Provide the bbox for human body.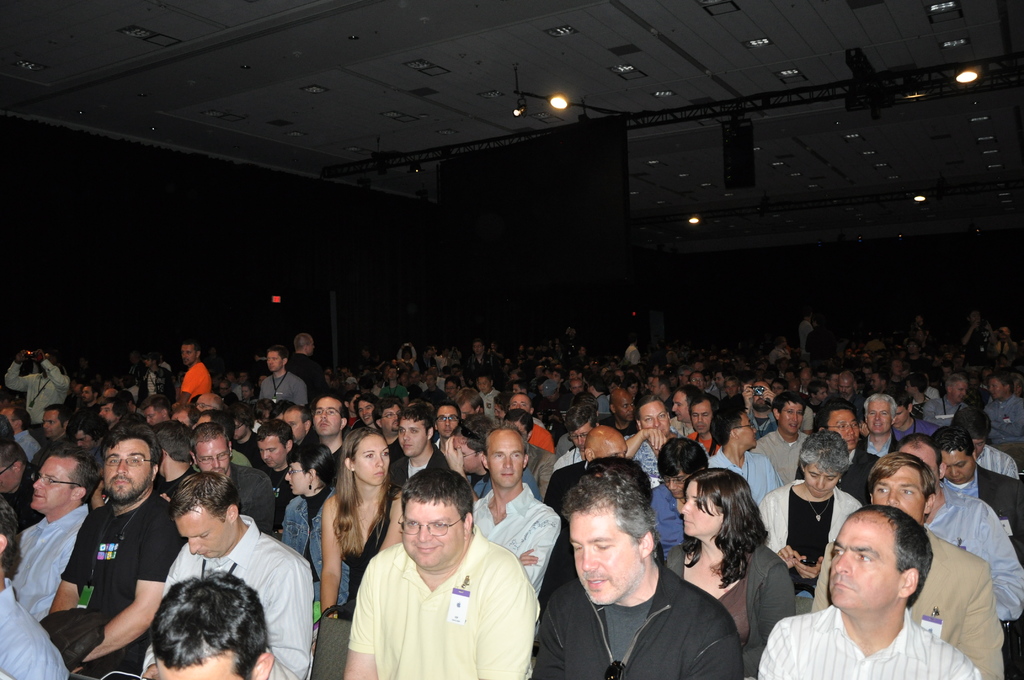
867:367:887:393.
